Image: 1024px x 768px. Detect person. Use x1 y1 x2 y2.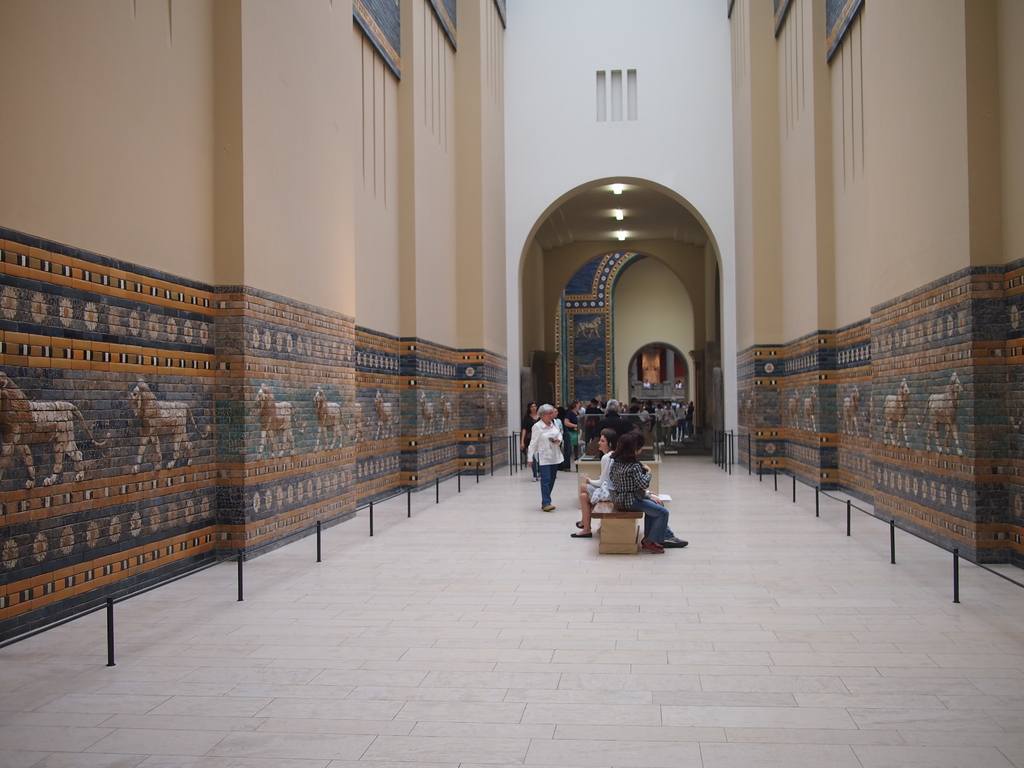
574 398 586 419.
